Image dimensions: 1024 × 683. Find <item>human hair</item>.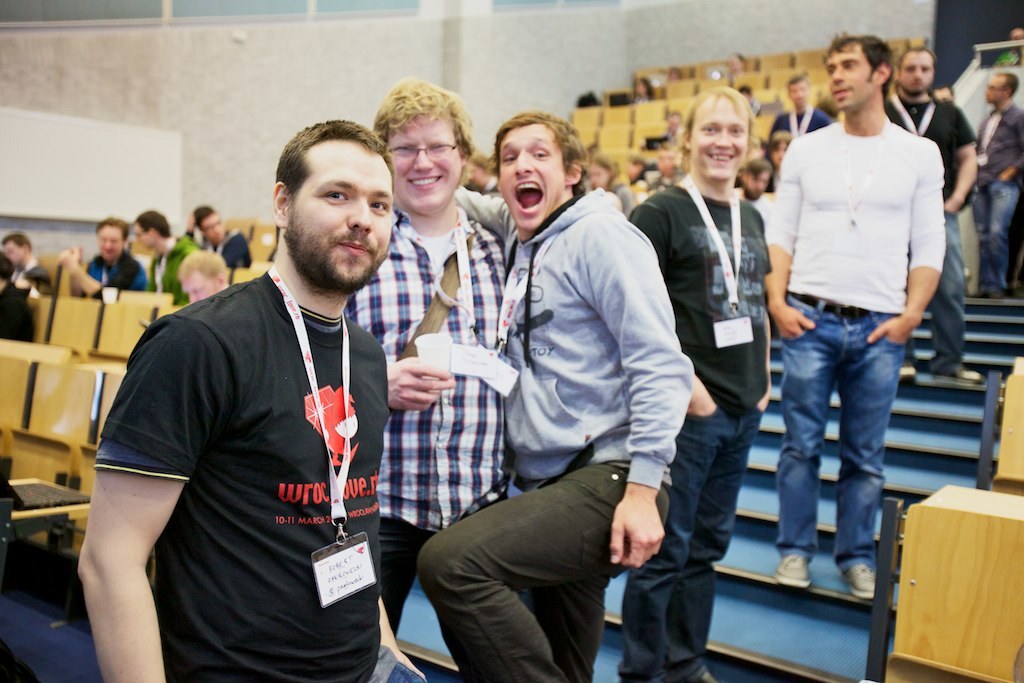
(97, 219, 134, 237).
